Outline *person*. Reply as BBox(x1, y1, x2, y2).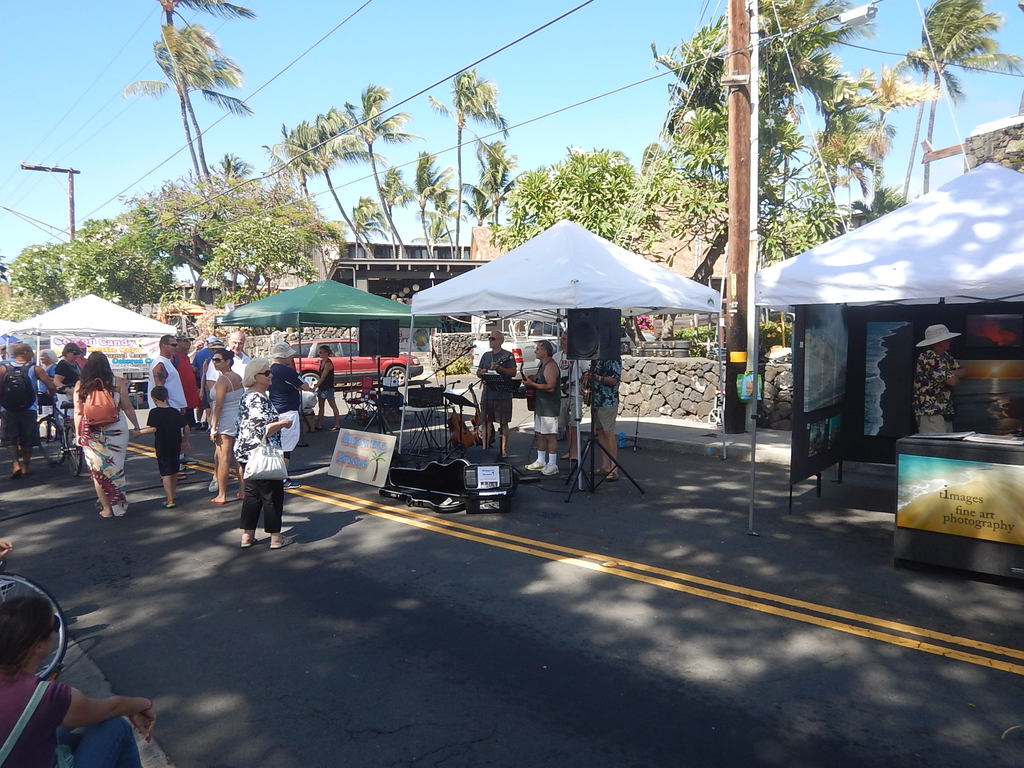
BBox(169, 332, 199, 465).
